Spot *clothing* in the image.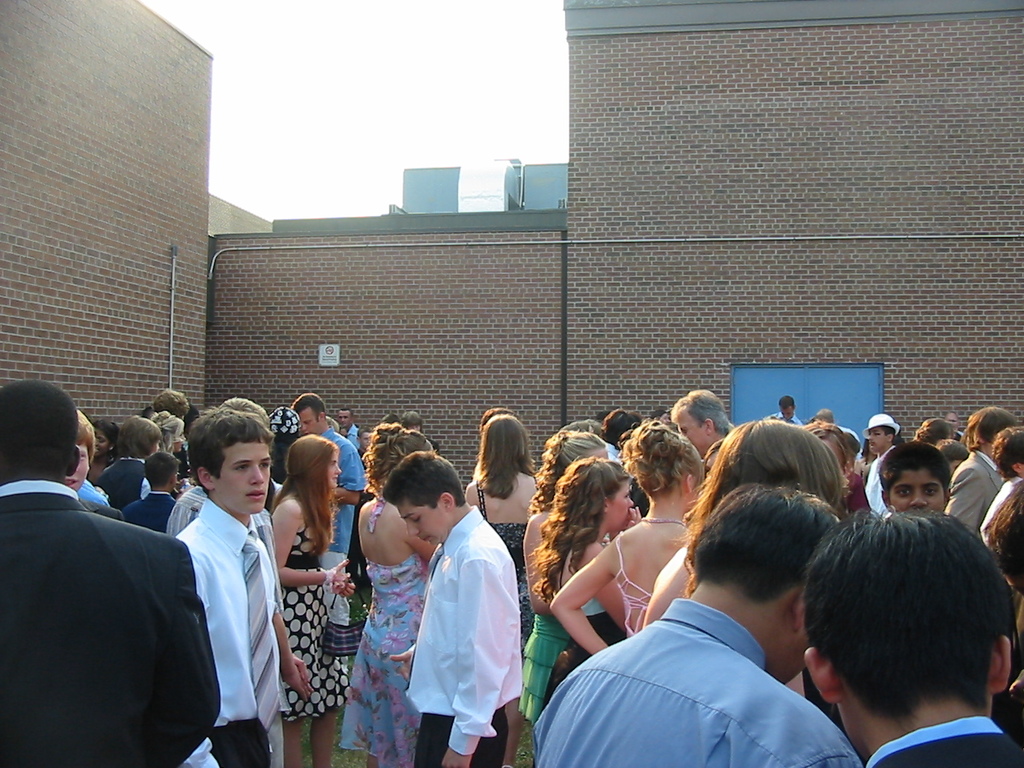
*clothing* found at x1=536, y1=598, x2=864, y2=767.
